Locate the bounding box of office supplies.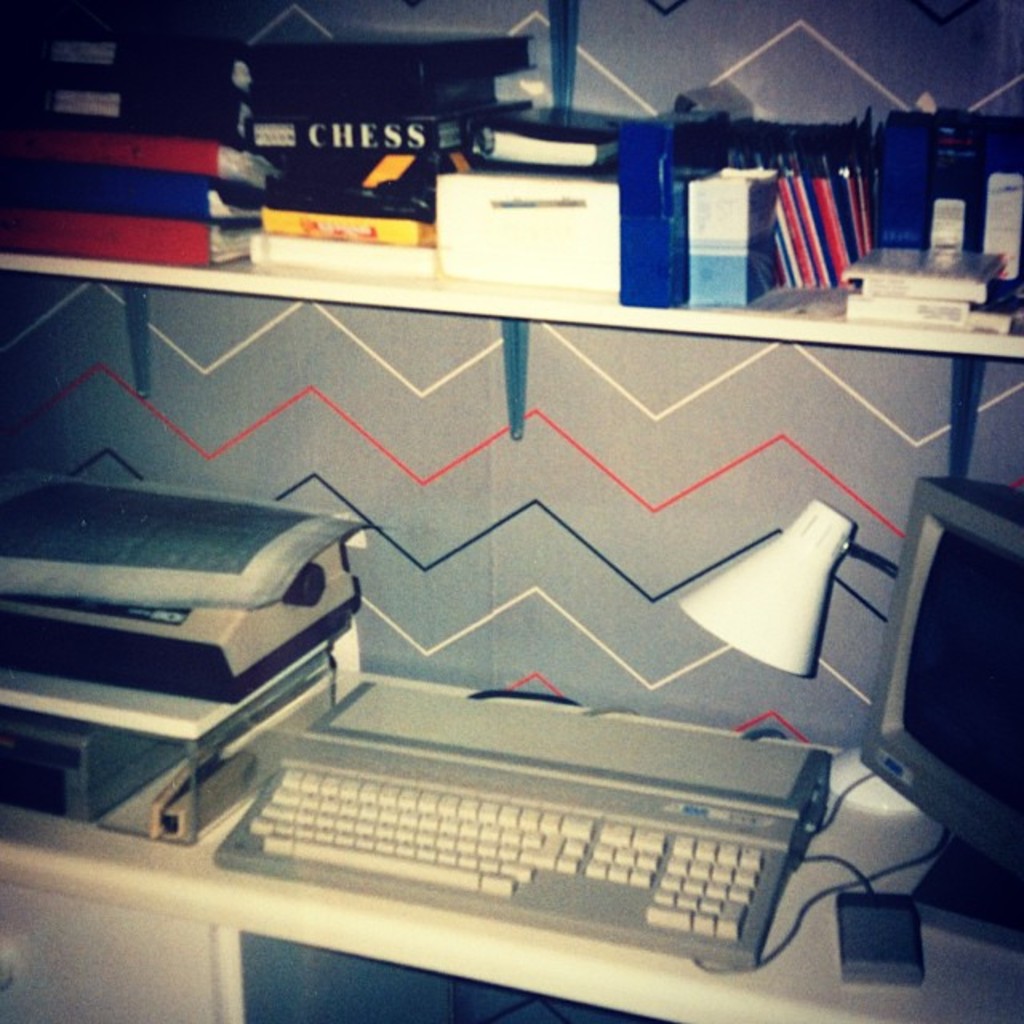
Bounding box: (left=2, top=226, right=251, bottom=258).
